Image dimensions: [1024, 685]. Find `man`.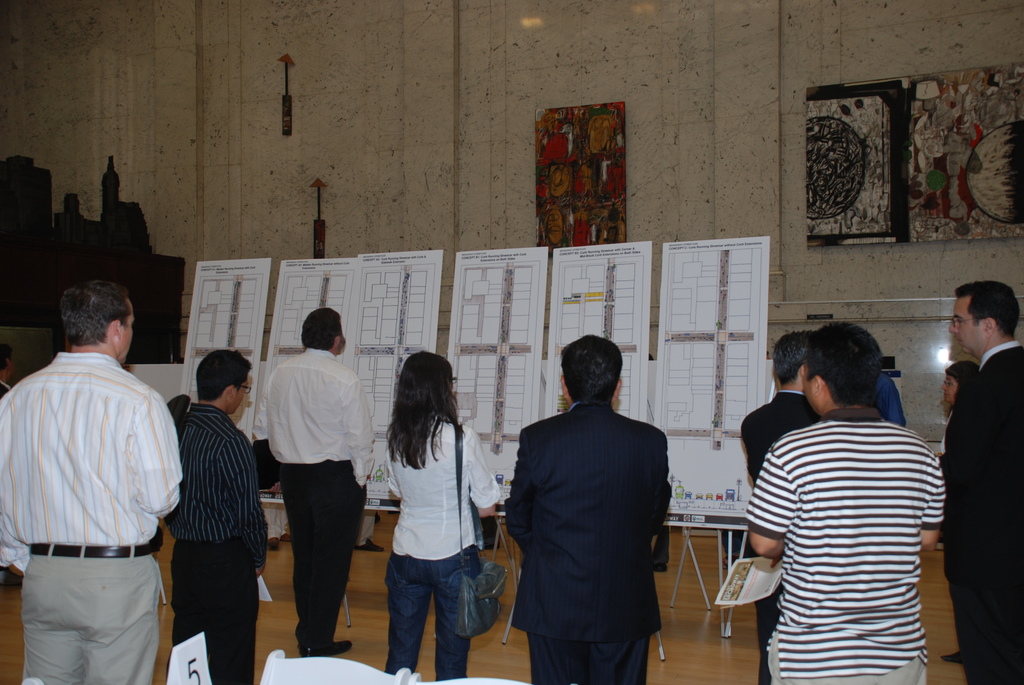
932:280:1021:684.
